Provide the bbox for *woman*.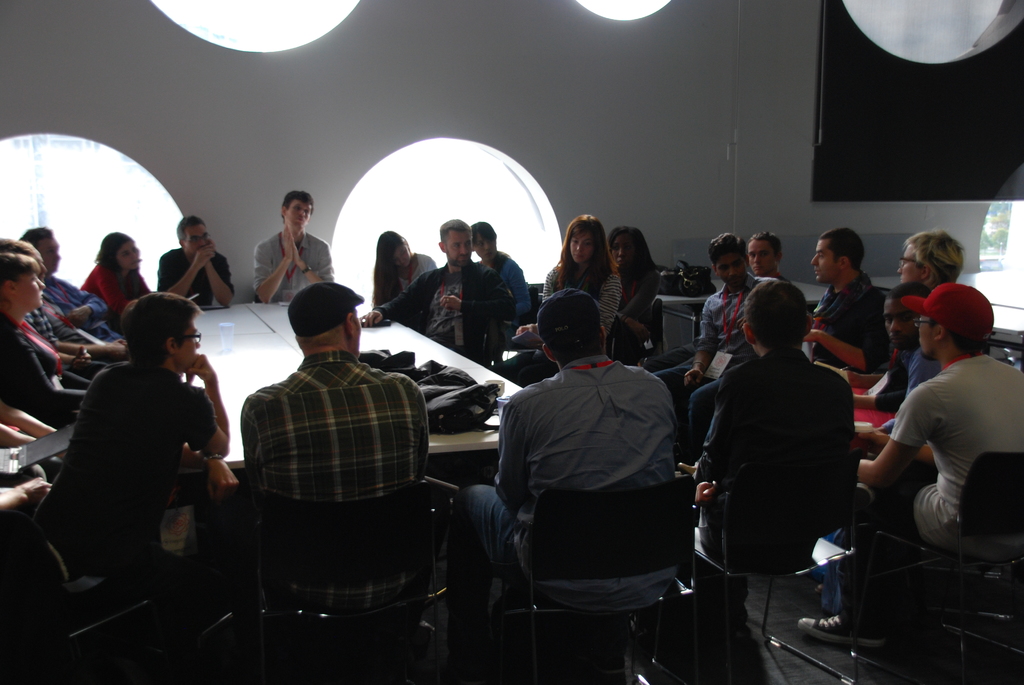
left=554, top=214, right=623, bottom=327.
